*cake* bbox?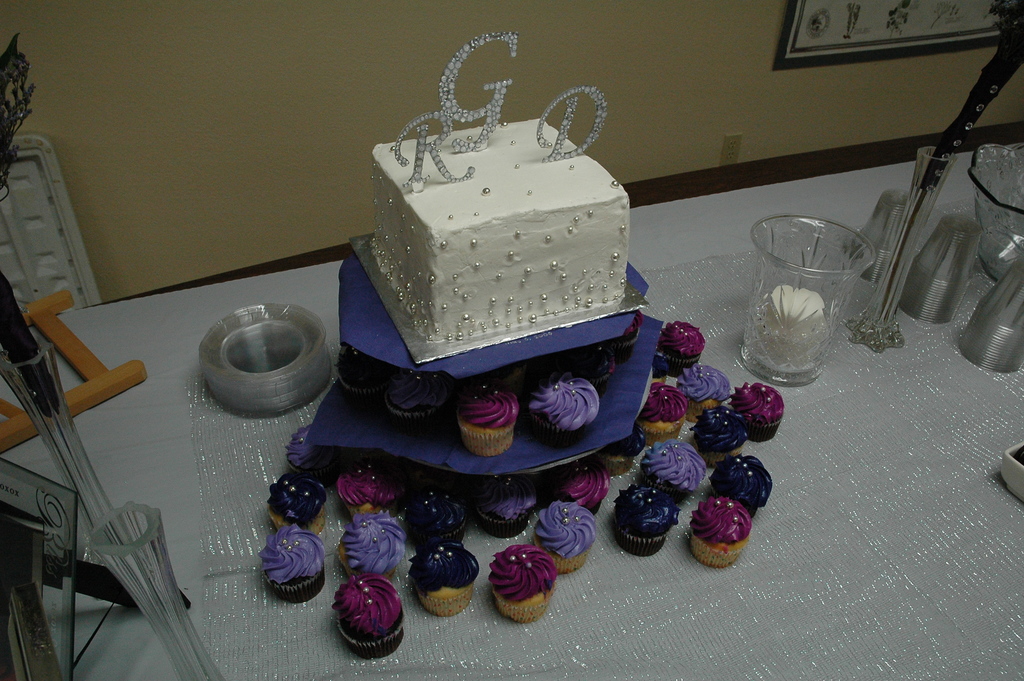
[258, 465, 326, 532]
